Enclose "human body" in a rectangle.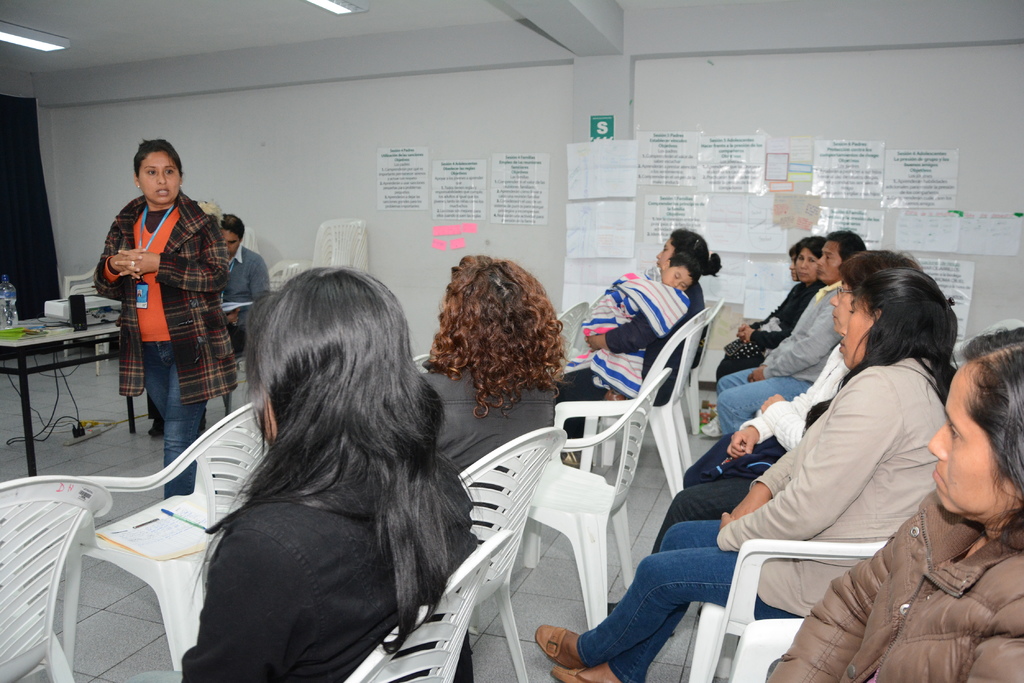
pyautogui.locateOnScreen(420, 245, 566, 531).
